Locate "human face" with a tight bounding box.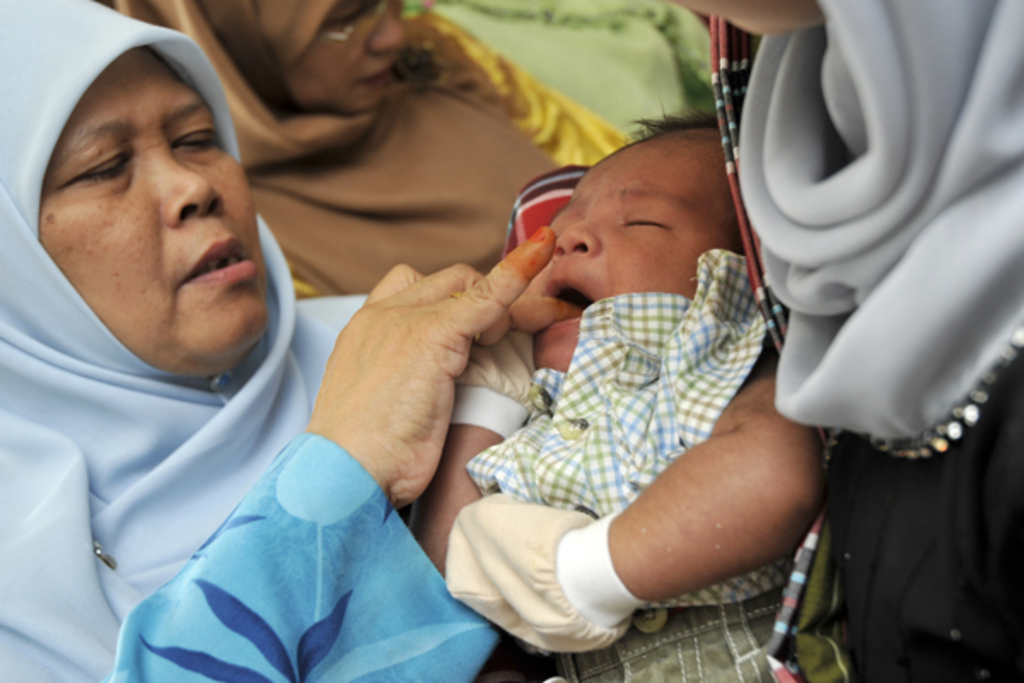
l=276, t=0, r=406, b=109.
